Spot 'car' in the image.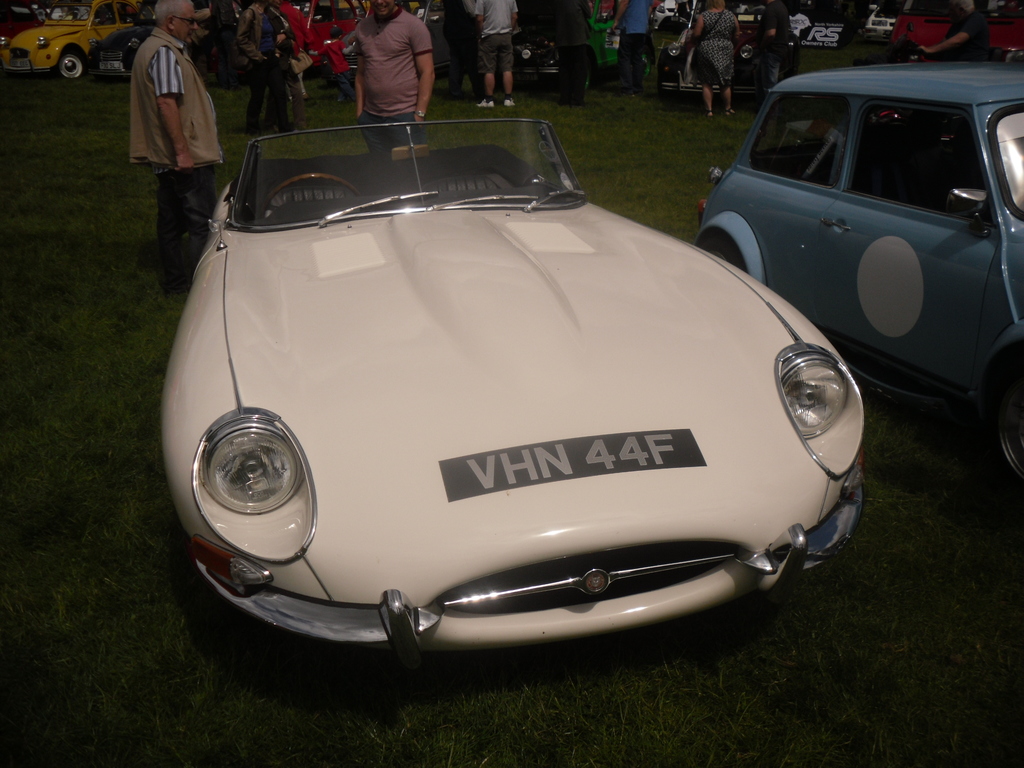
'car' found at {"x1": 884, "y1": 0, "x2": 1023, "y2": 58}.
